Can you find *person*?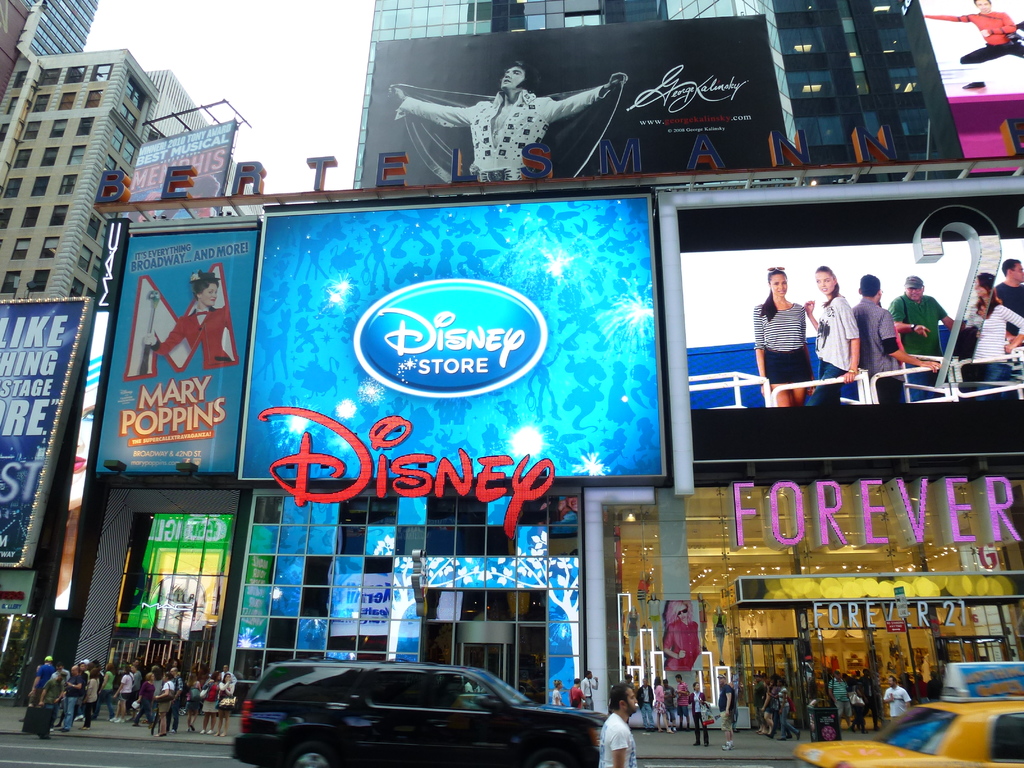
Yes, bounding box: 388:61:623:180.
